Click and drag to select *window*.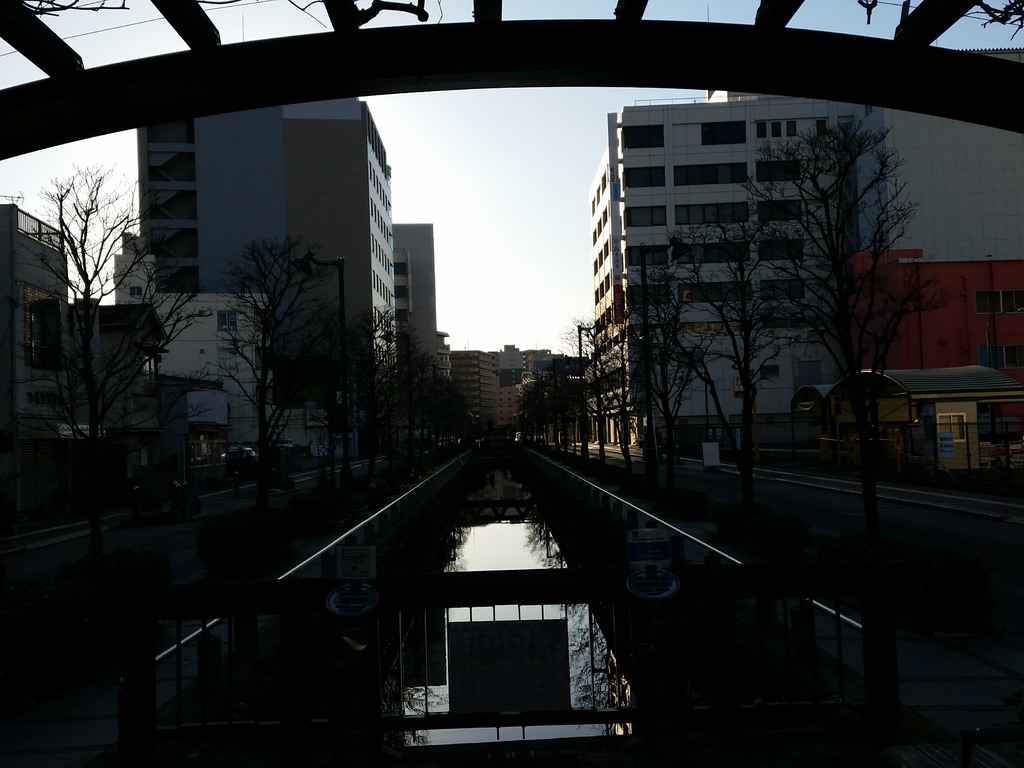
Selection: 625:124:661:148.
